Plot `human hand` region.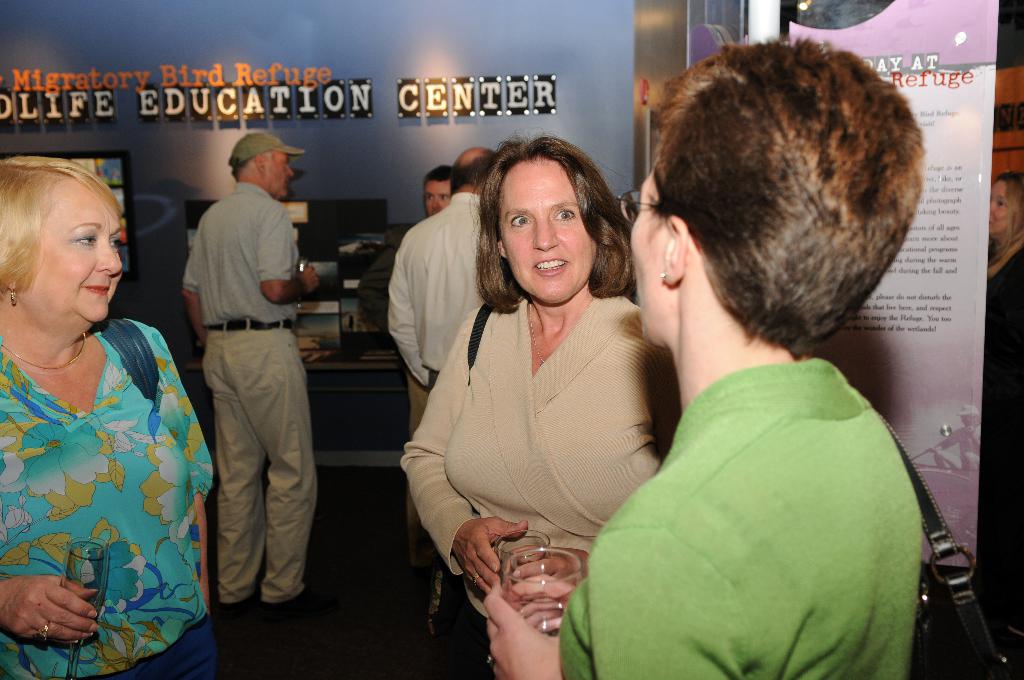
Plotted at x1=480, y1=585, x2=563, y2=679.
